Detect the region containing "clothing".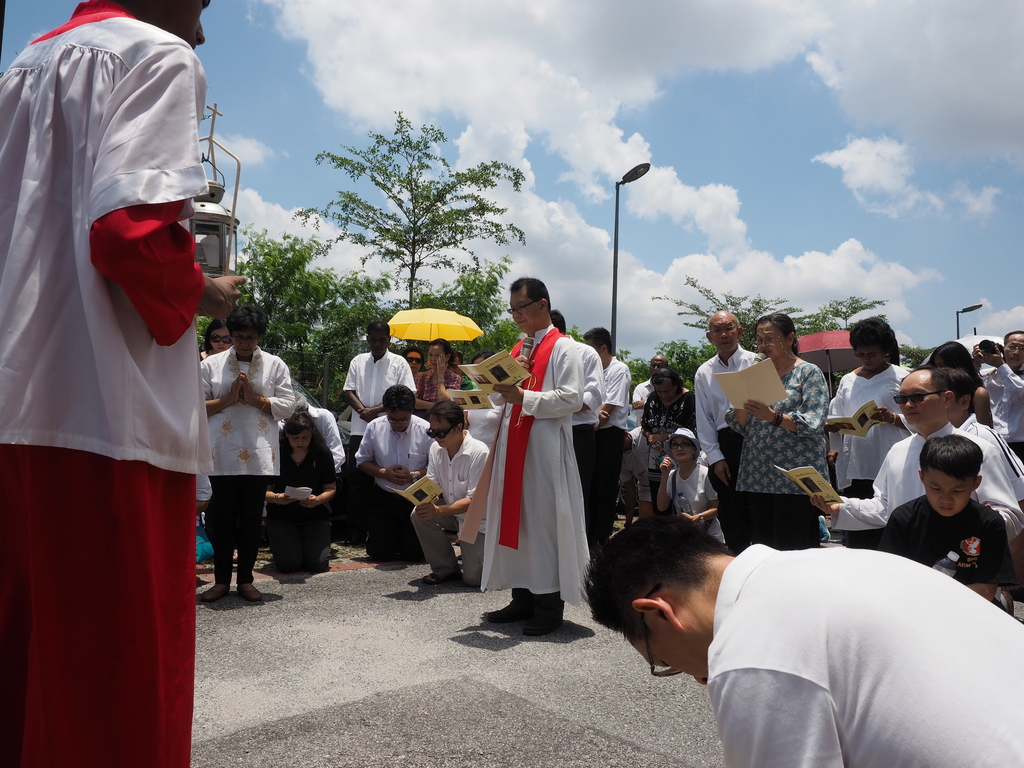
(342,352,425,451).
